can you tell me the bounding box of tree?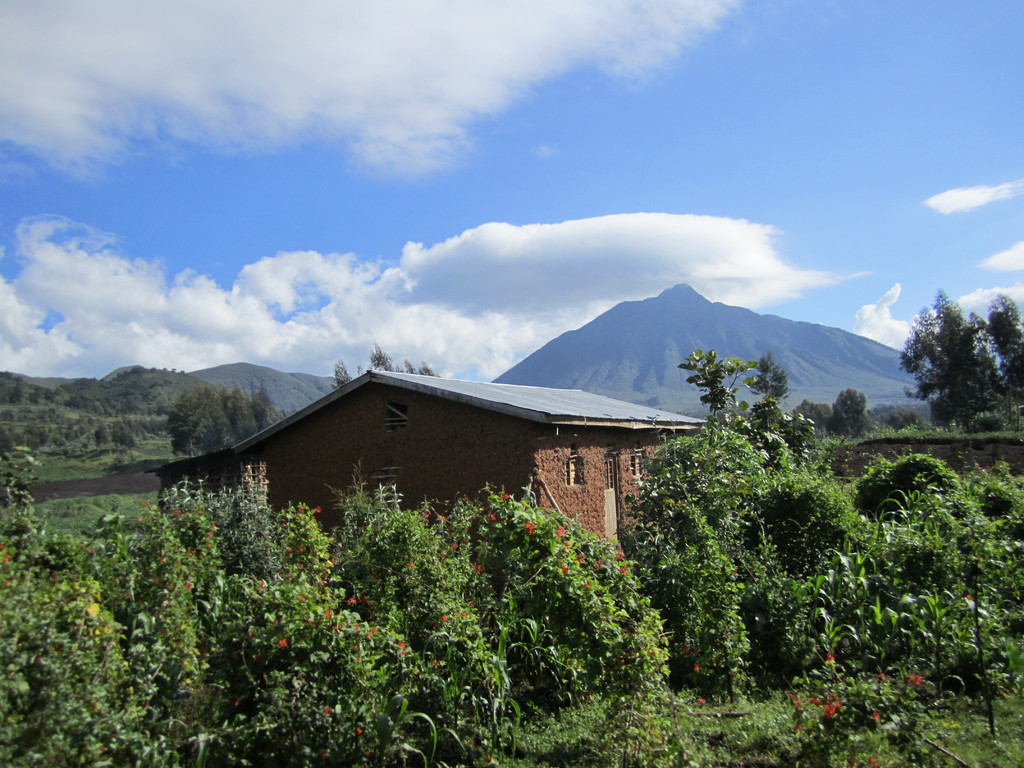
<region>674, 348, 831, 474</region>.
